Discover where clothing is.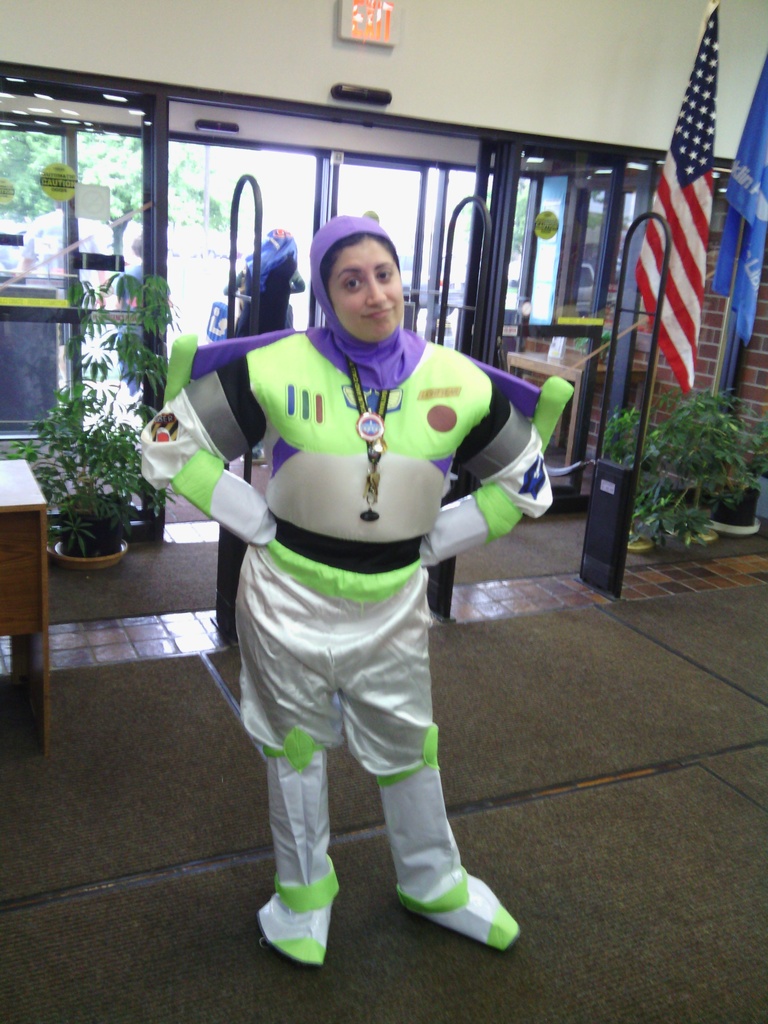
Discovered at [left=140, top=325, right=549, bottom=597].
